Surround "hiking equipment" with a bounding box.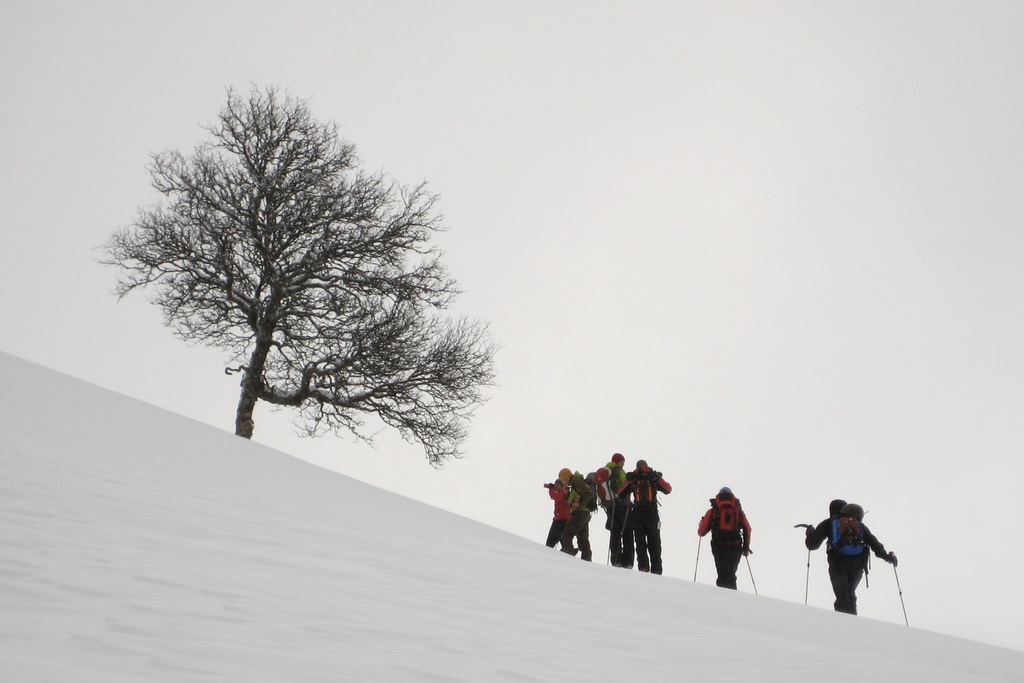
select_region(836, 502, 870, 518).
